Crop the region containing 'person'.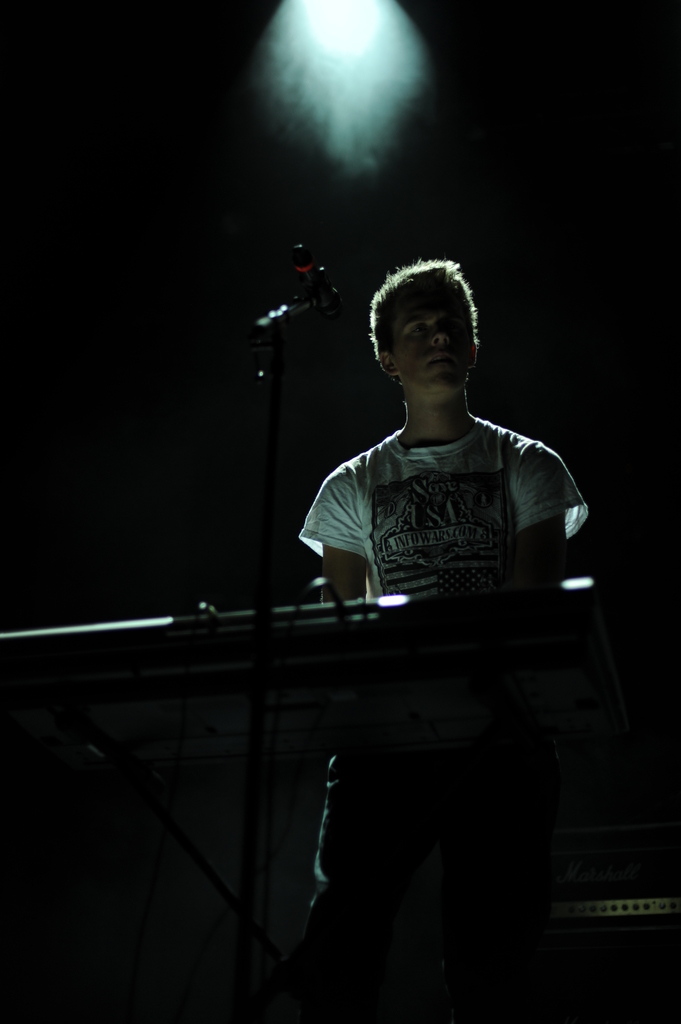
Crop region: Rect(278, 241, 600, 1023).
